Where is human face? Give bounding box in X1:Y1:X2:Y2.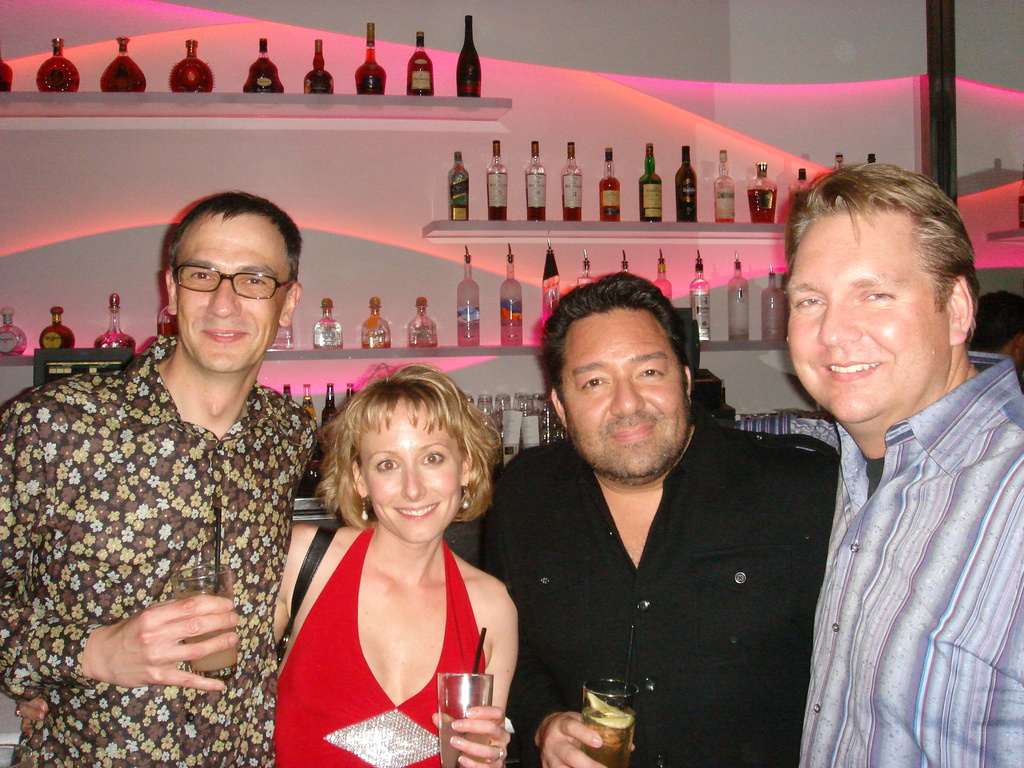
559:309:689:474.
